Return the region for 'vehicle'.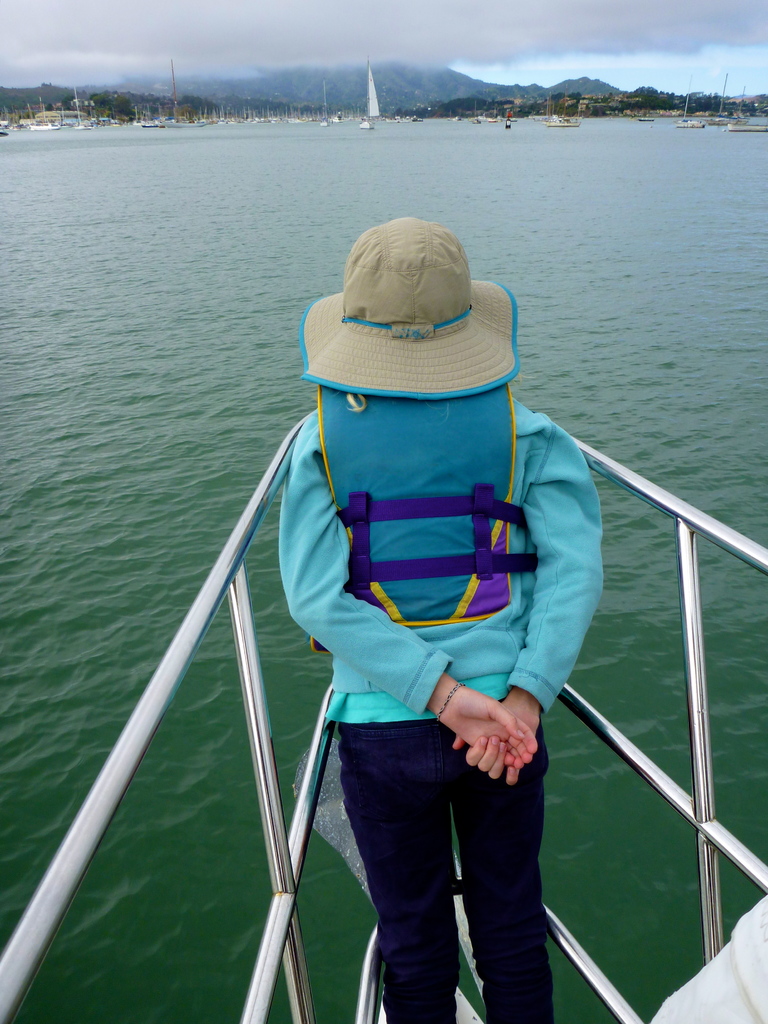
rect(501, 108, 524, 134).
